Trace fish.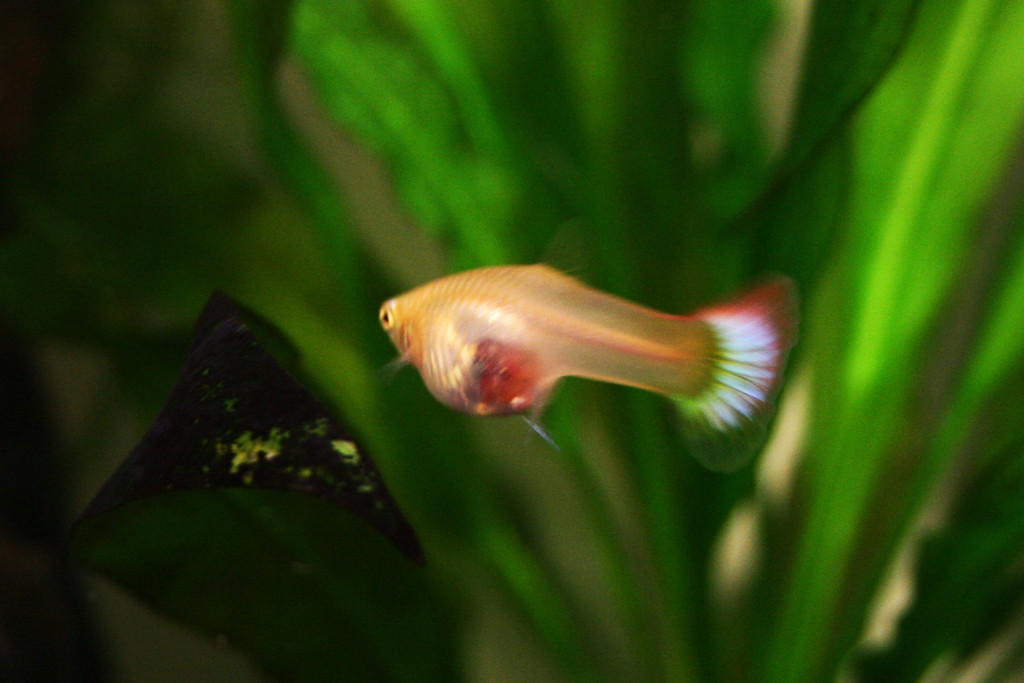
Traced to crop(376, 252, 793, 445).
